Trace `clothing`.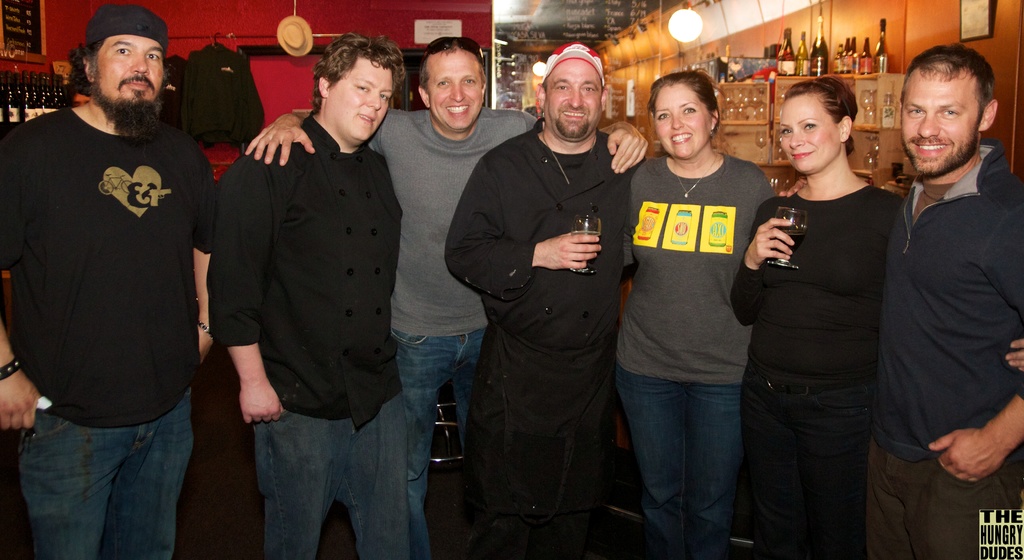
Traced to BBox(620, 372, 751, 559).
